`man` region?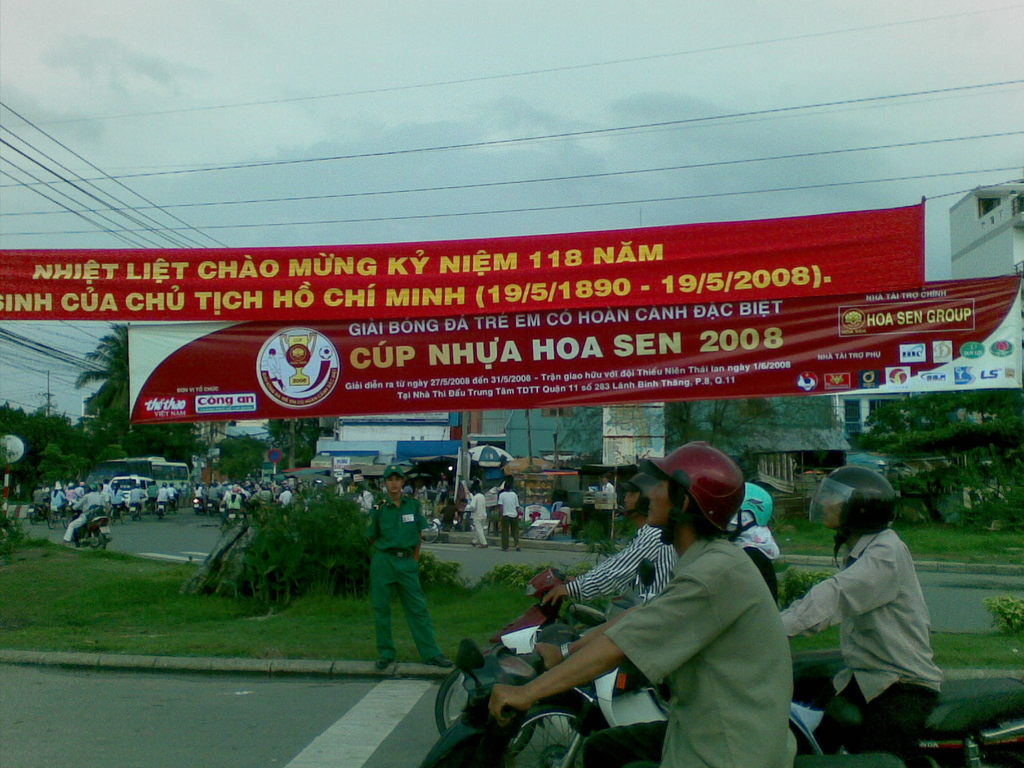
left=141, top=476, right=154, bottom=502
